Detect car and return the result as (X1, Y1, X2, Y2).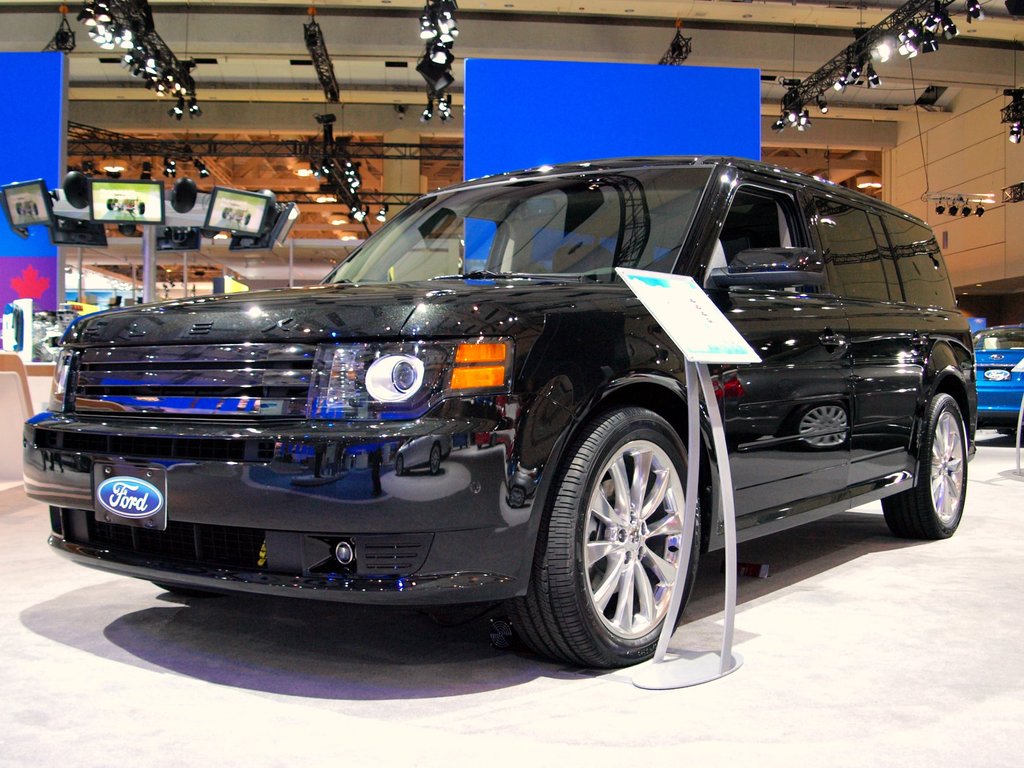
(972, 323, 1023, 450).
